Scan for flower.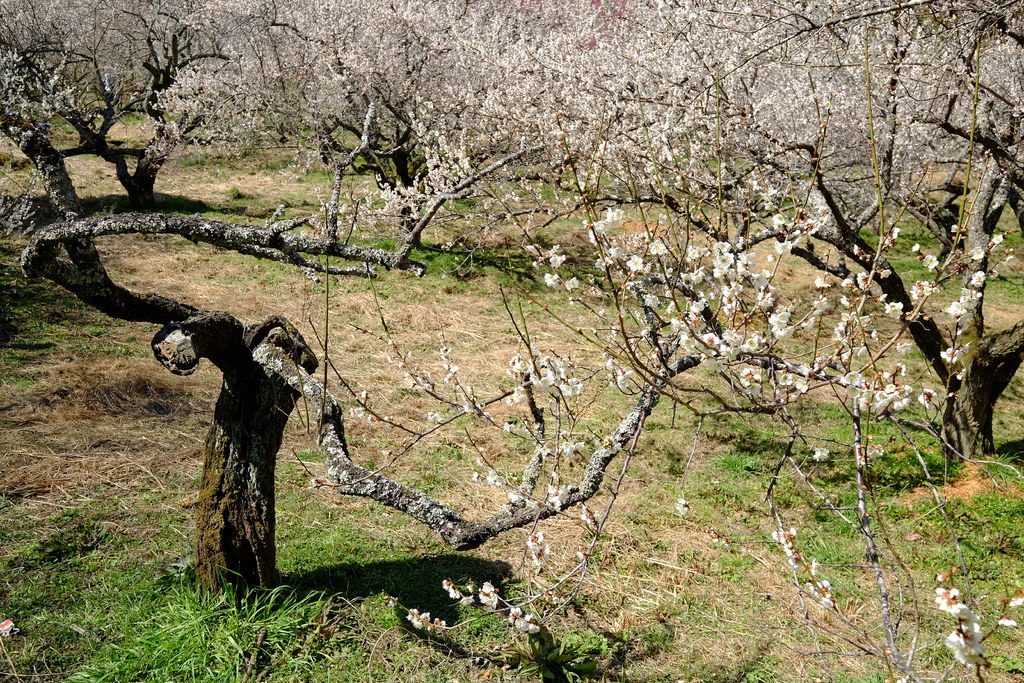
Scan result: (x1=441, y1=580, x2=452, y2=591).
